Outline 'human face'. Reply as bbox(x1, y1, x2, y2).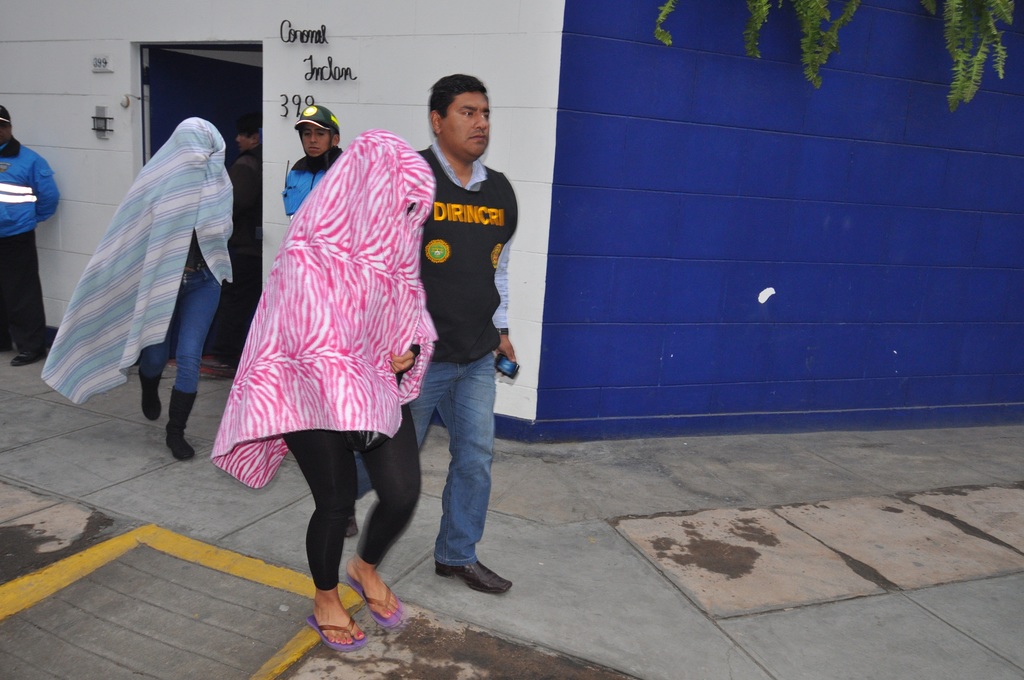
bbox(304, 125, 333, 161).
